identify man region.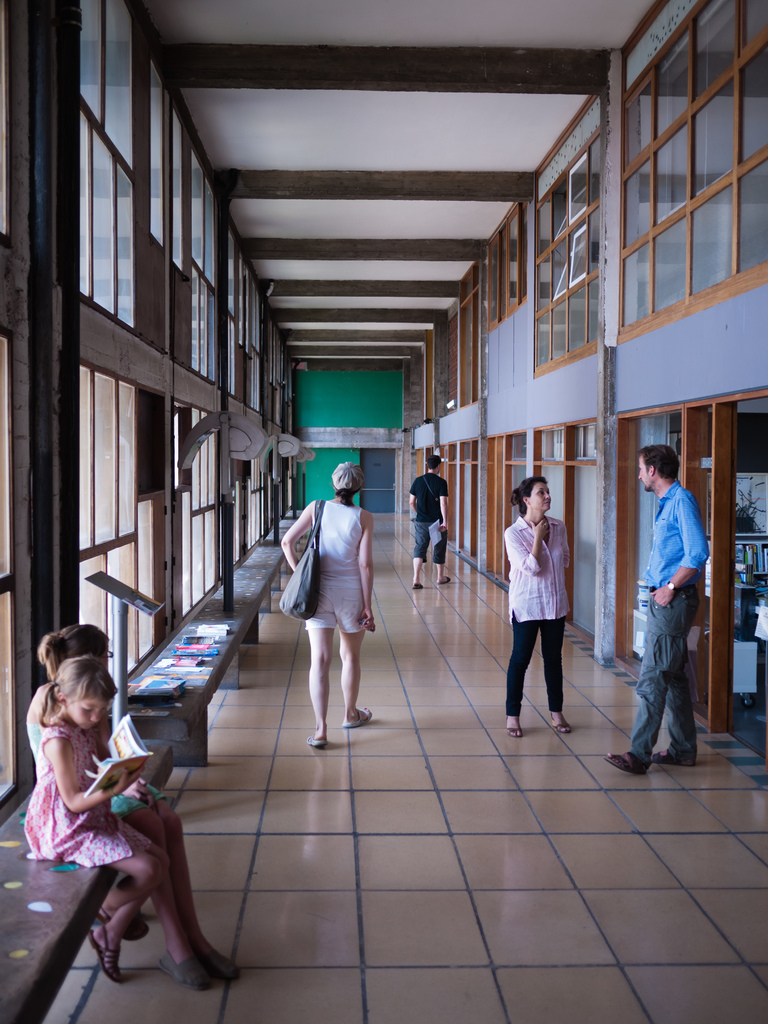
Region: locate(605, 448, 717, 772).
